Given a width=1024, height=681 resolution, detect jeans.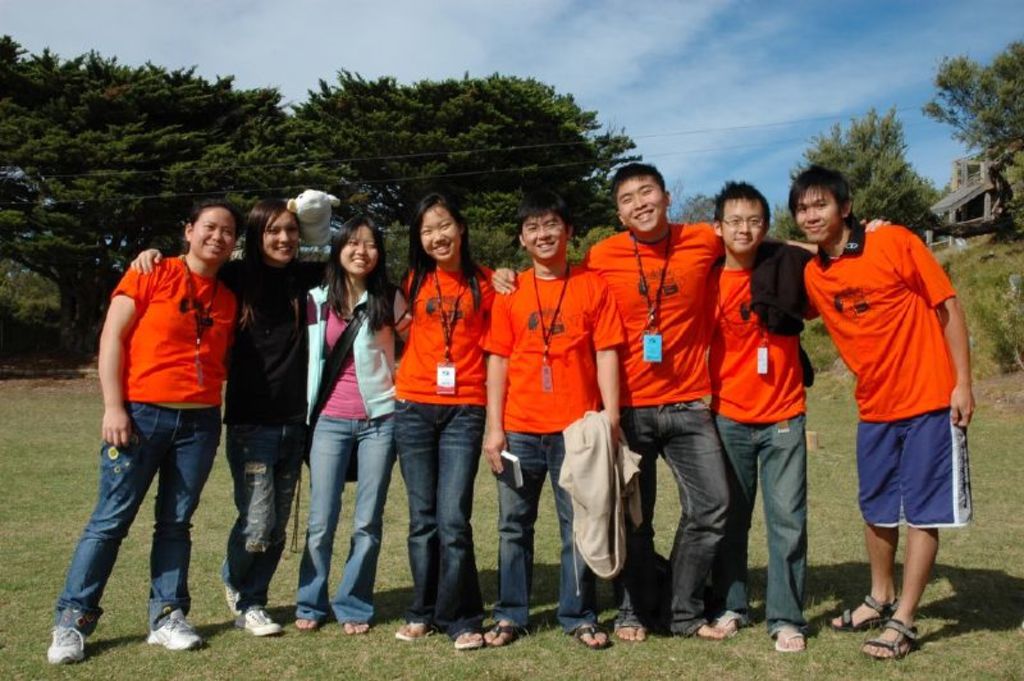
pyautogui.locateOnScreen(596, 383, 728, 631).
